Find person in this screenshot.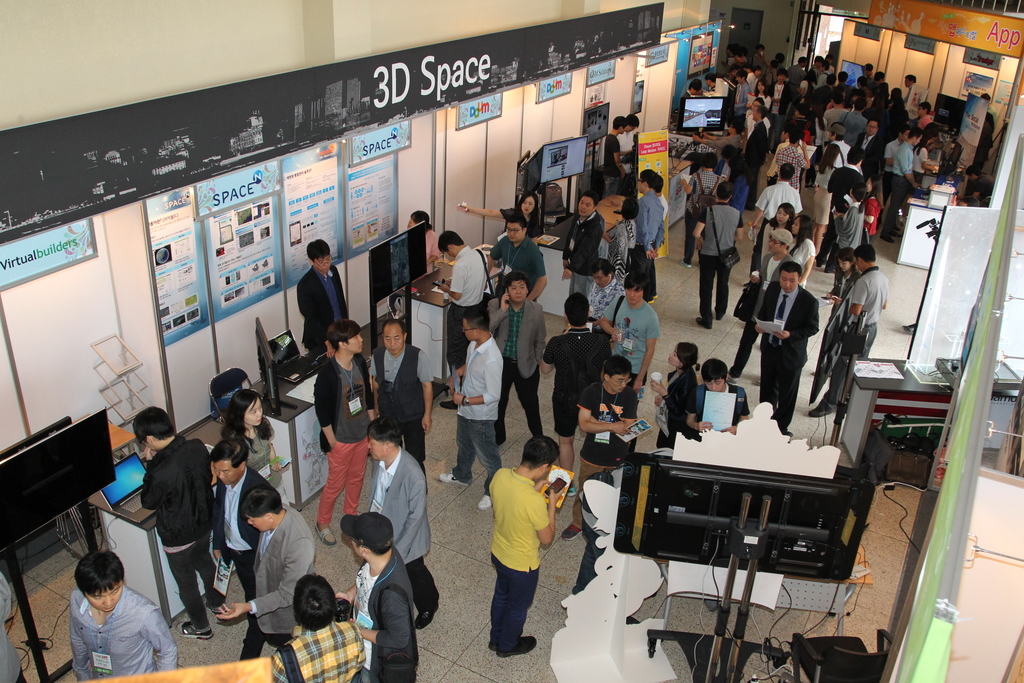
The bounding box for person is [x1=829, y1=183, x2=867, y2=248].
